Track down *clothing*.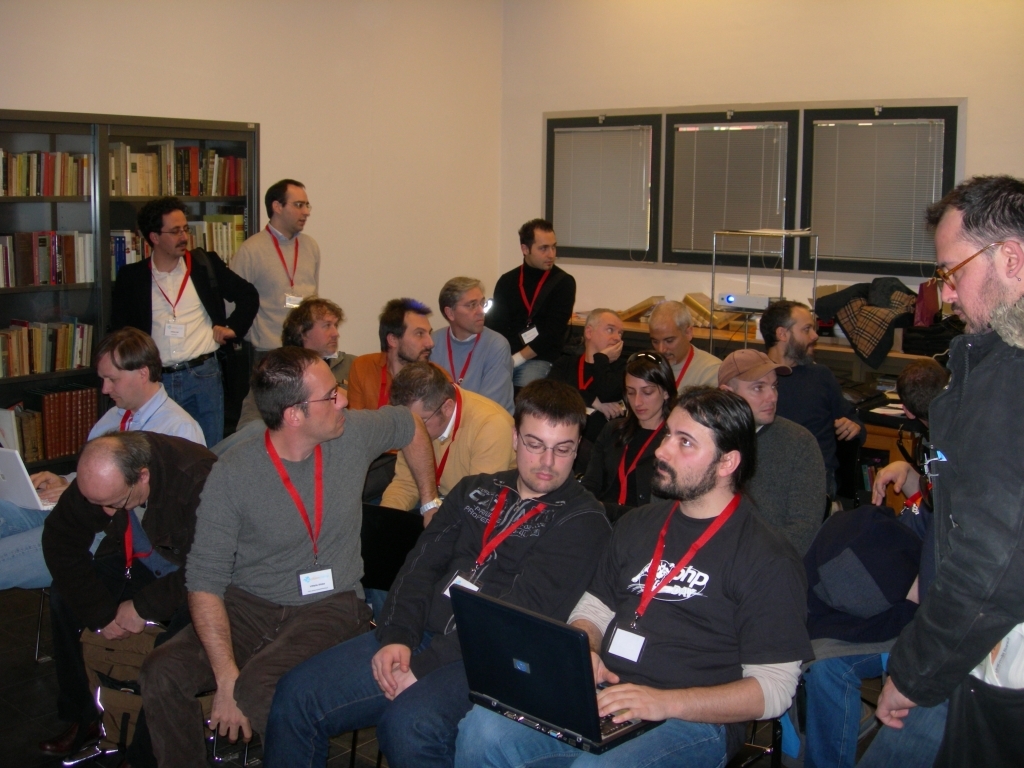
Tracked to {"left": 452, "top": 488, "right": 794, "bottom": 767}.
